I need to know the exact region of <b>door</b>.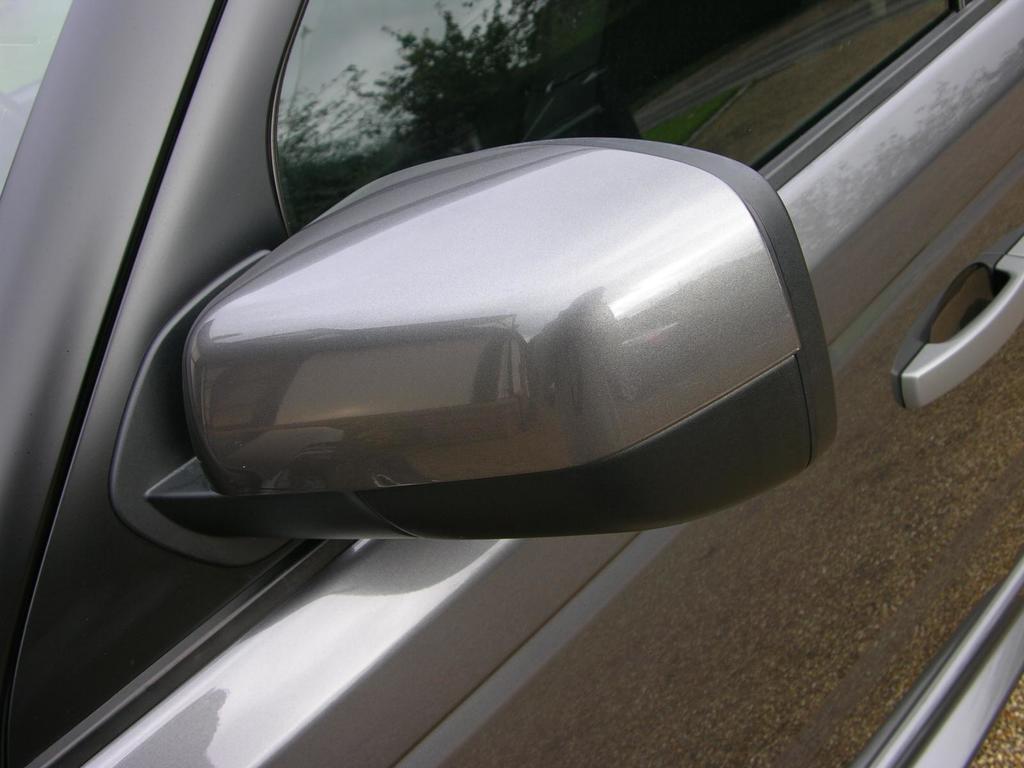
Region: (0, 0, 1023, 767).
